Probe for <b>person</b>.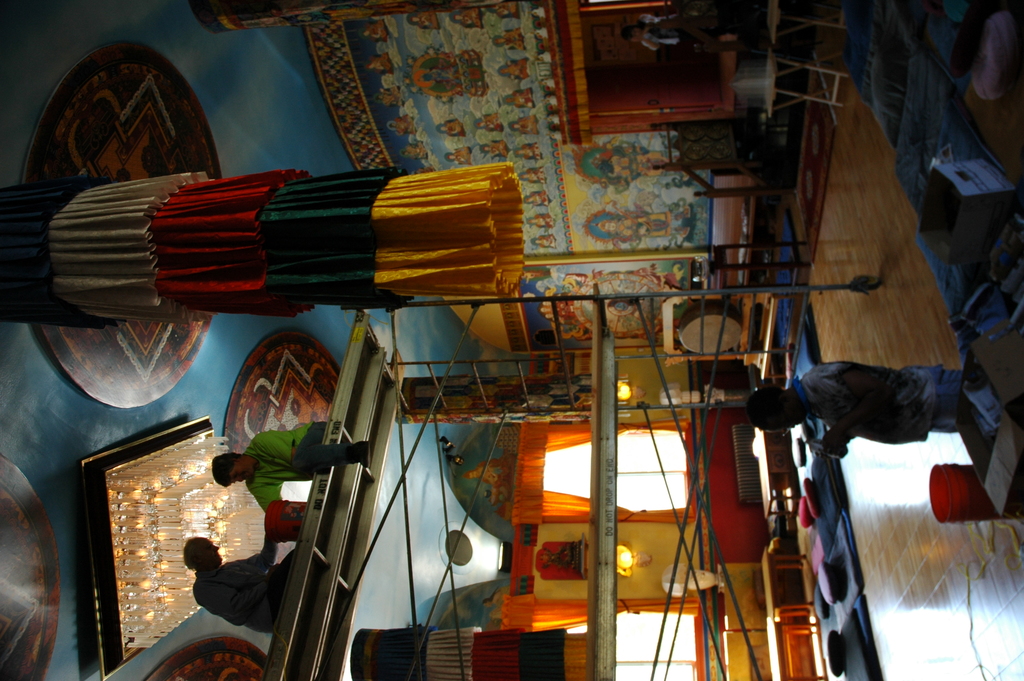
Probe result: 740 358 986 461.
